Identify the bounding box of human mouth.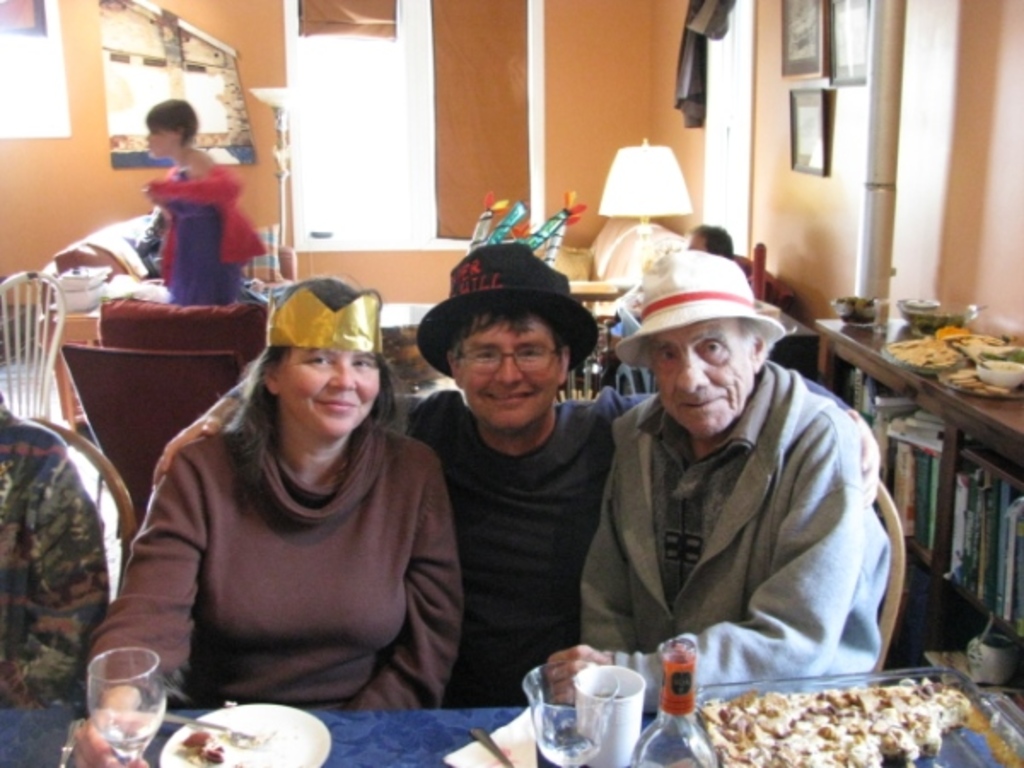
left=676, top=391, right=722, bottom=408.
